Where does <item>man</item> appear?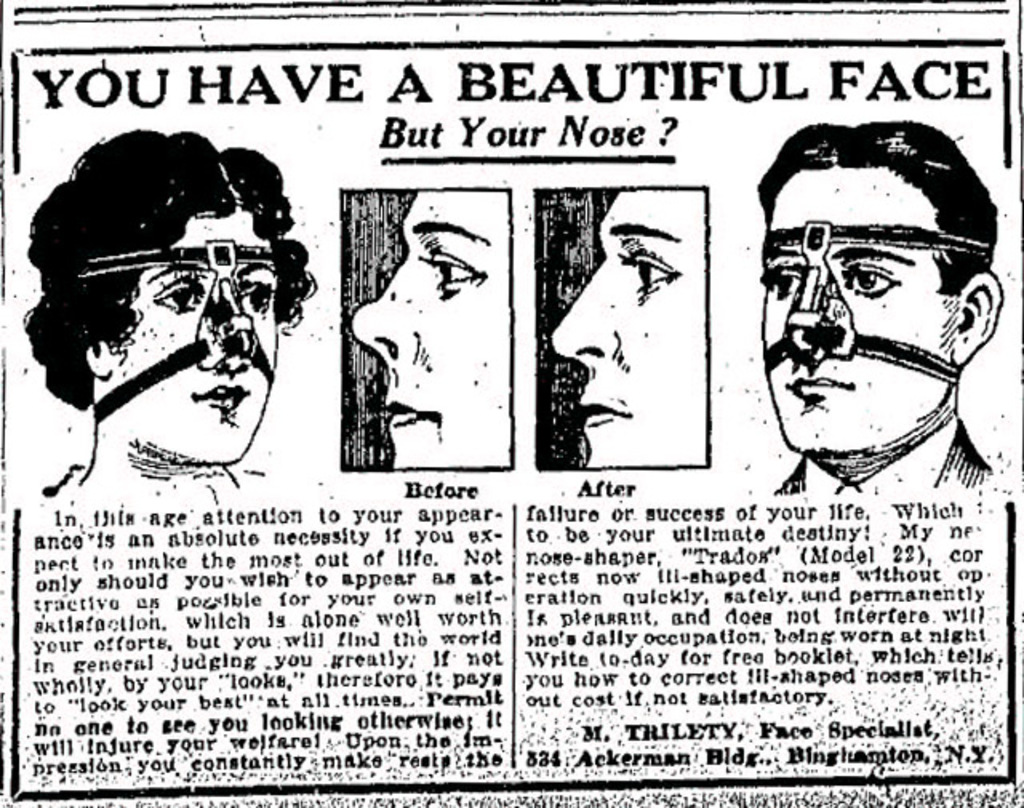
Appears at locate(710, 131, 1023, 552).
